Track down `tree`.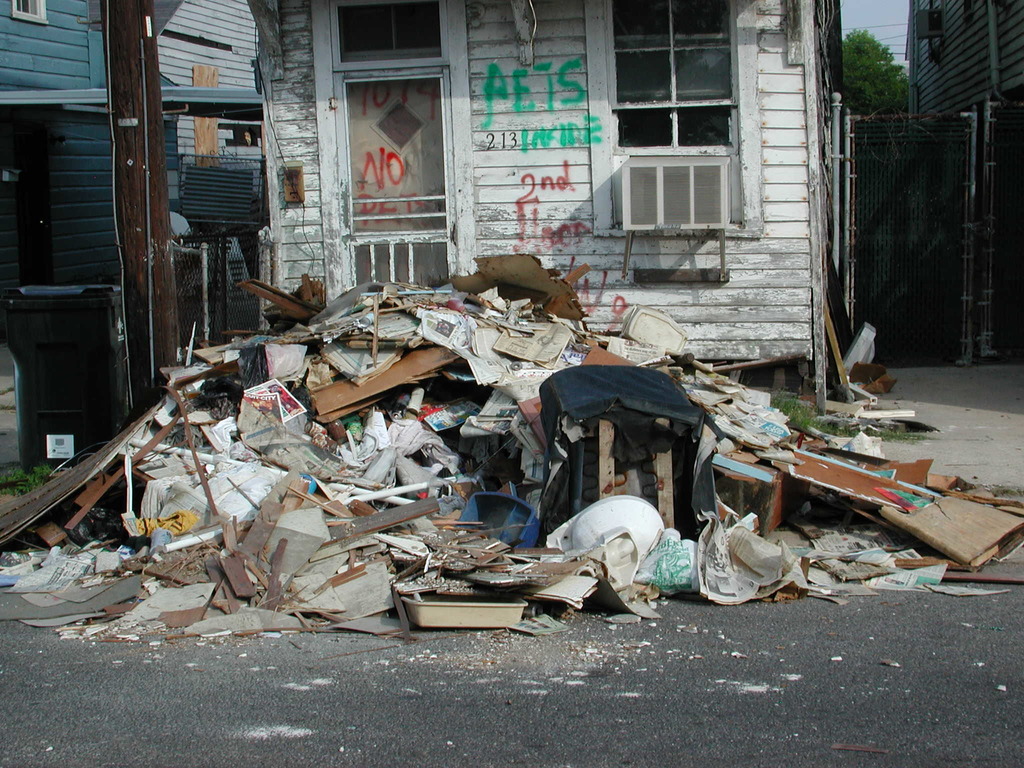
Tracked to BBox(846, 15, 929, 103).
